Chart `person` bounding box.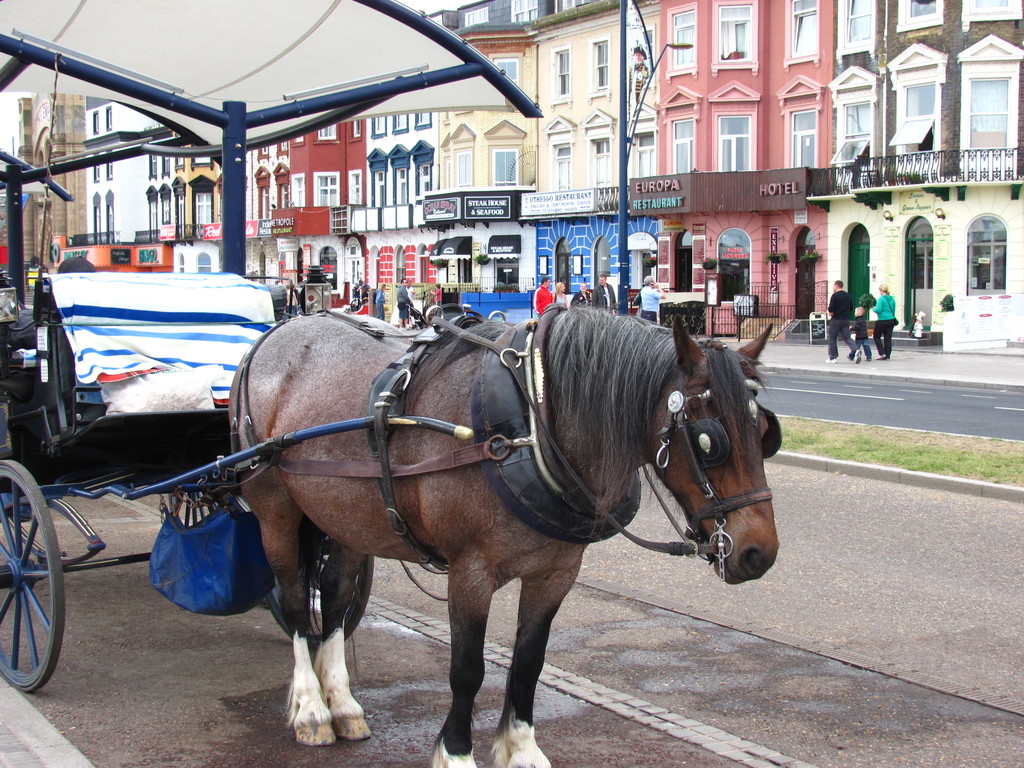
Charted: {"x1": 826, "y1": 278, "x2": 861, "y2": 361}.
